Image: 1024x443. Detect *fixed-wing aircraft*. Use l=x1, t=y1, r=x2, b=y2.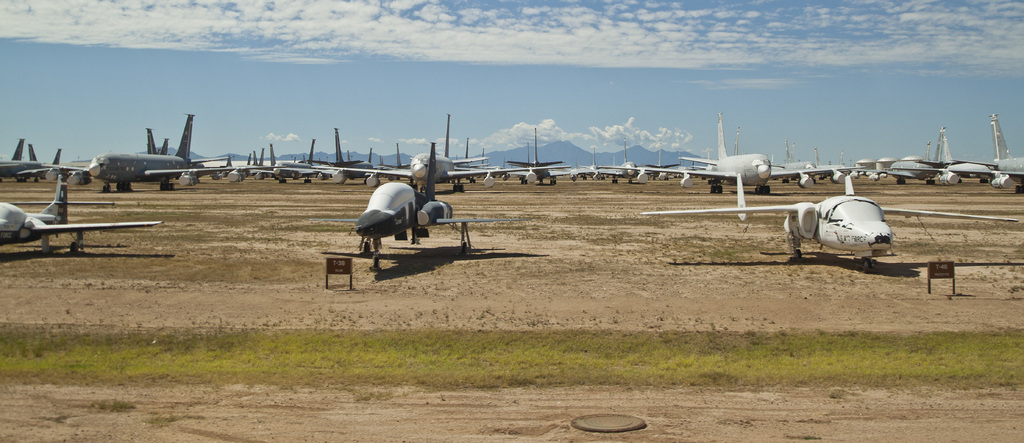
l=635, t=167, r=1018, b=275.
